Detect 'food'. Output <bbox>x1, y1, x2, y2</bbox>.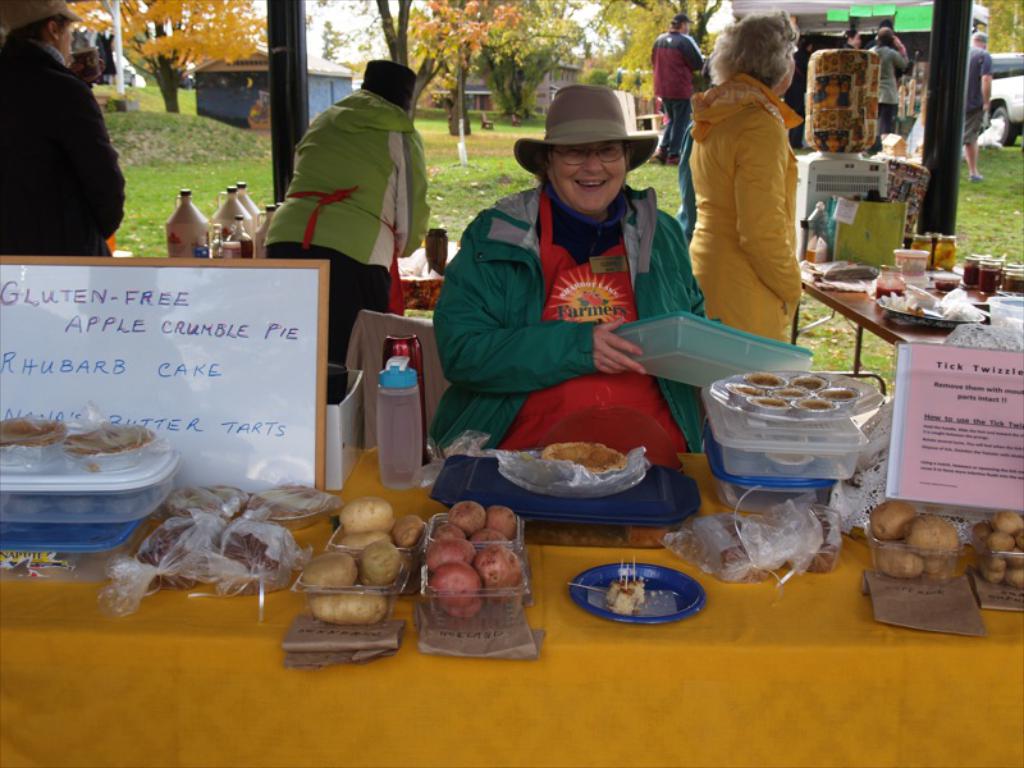
<bbox>412, 508, 527, 652</bbox>.
